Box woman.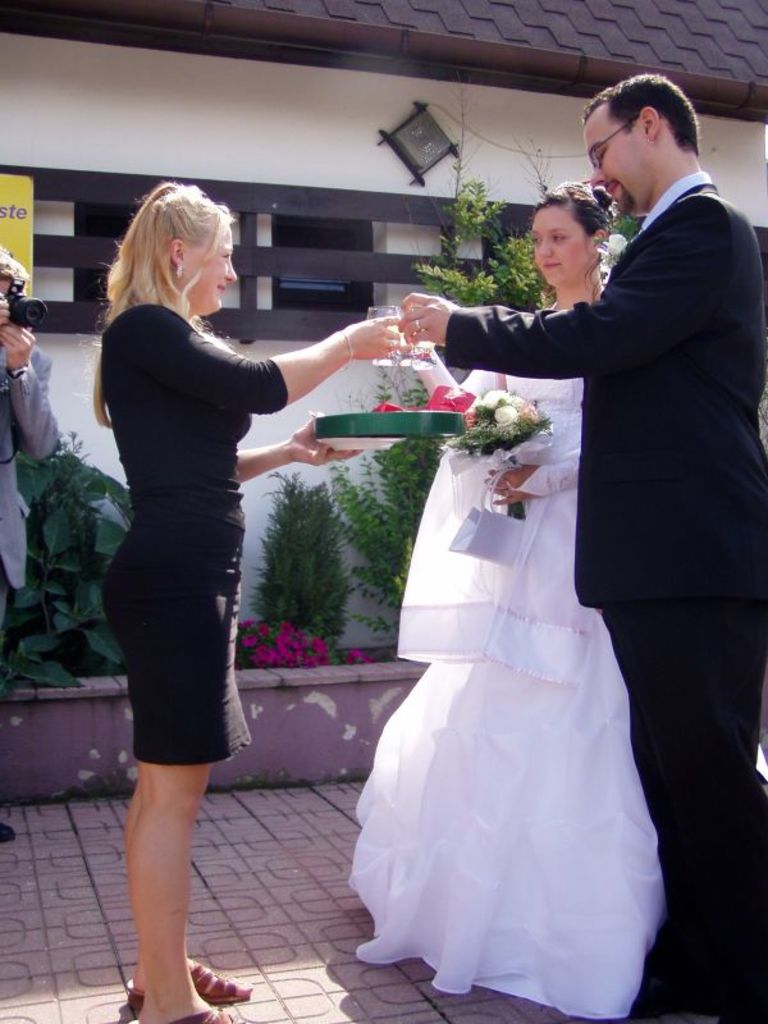
pyautogui.locateOnScreen(324, 160, 672, 1000).
